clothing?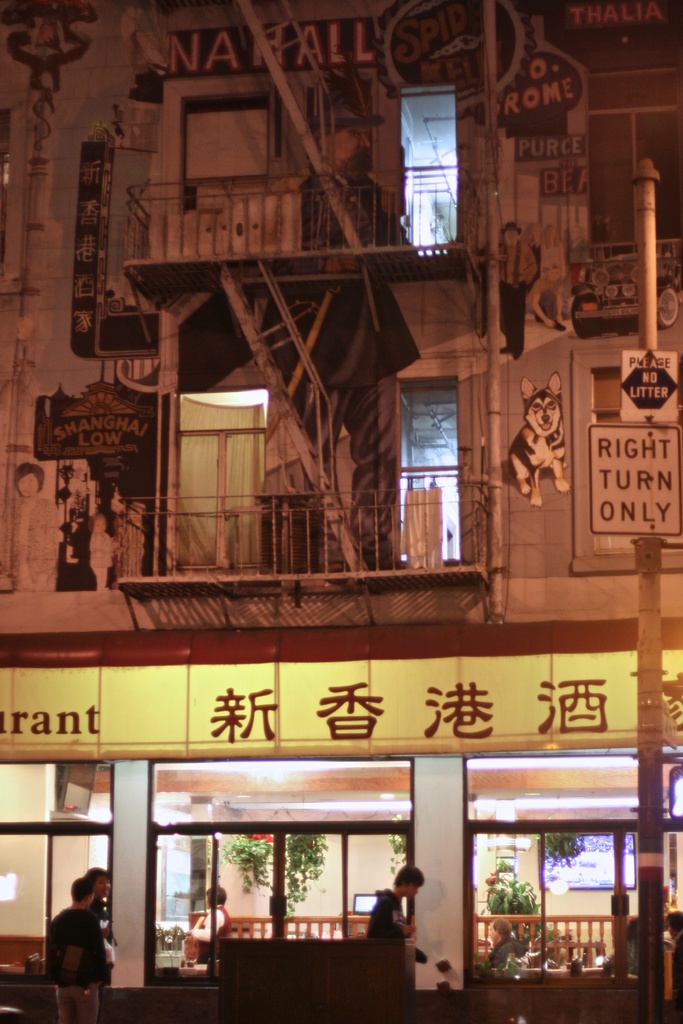
363/892/424/958
